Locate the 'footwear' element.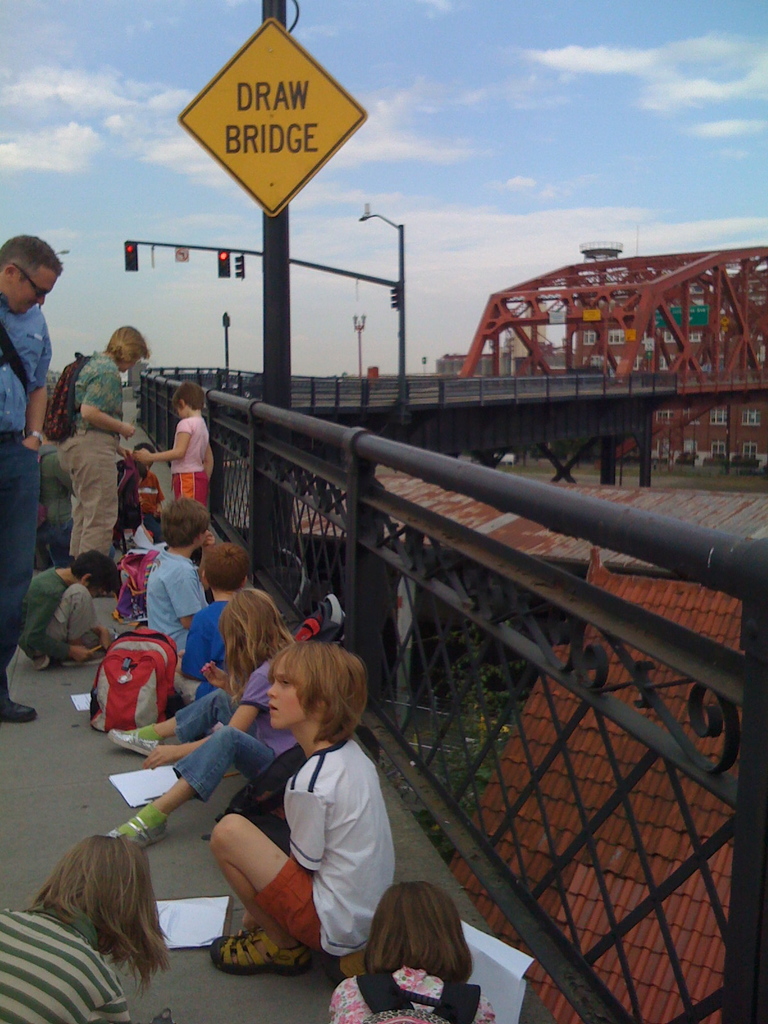
Element bbox: detection(101, 725, 159, 760).
